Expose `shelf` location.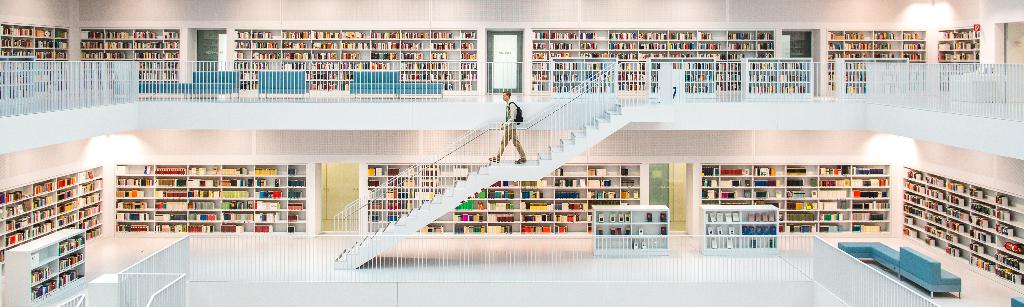
Exposed at [191, 224, 214, 232].
